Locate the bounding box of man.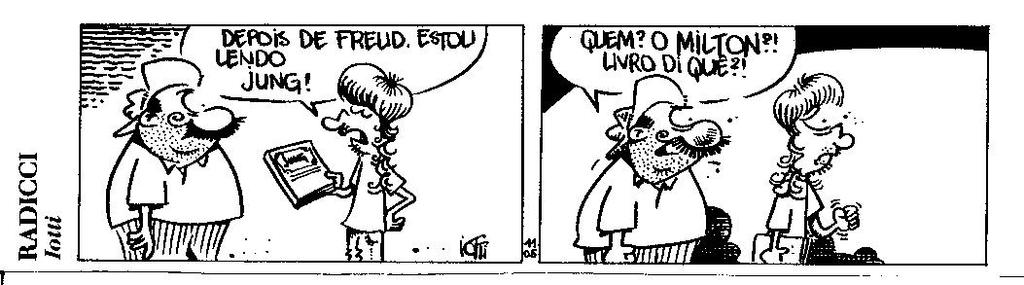
Bounding box: bbox=[108, 60, 231, 224].
